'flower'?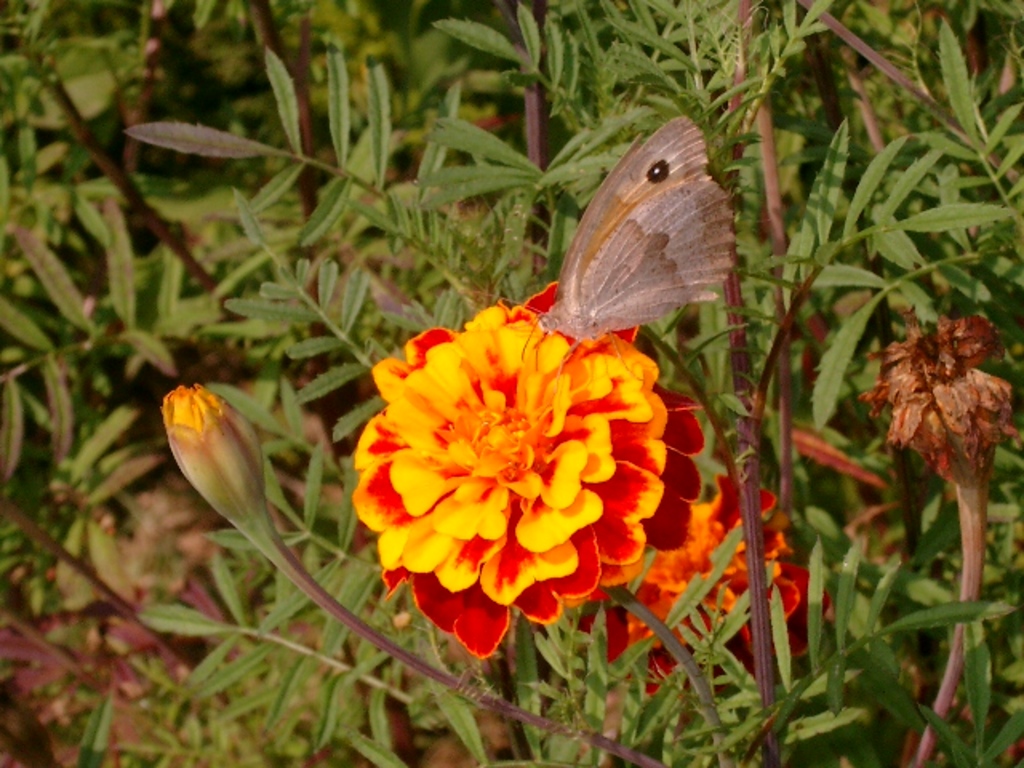
l=160, t=379, r=270, b=539
